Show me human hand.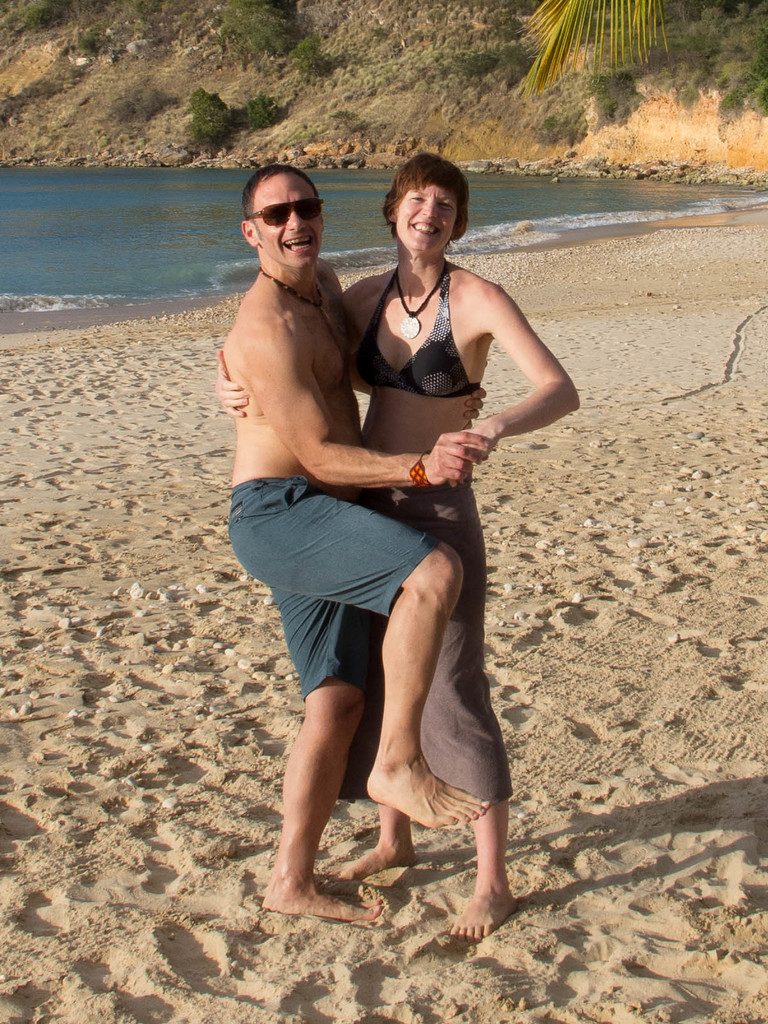
human hand is here: box(409, 412, 505, 488).
